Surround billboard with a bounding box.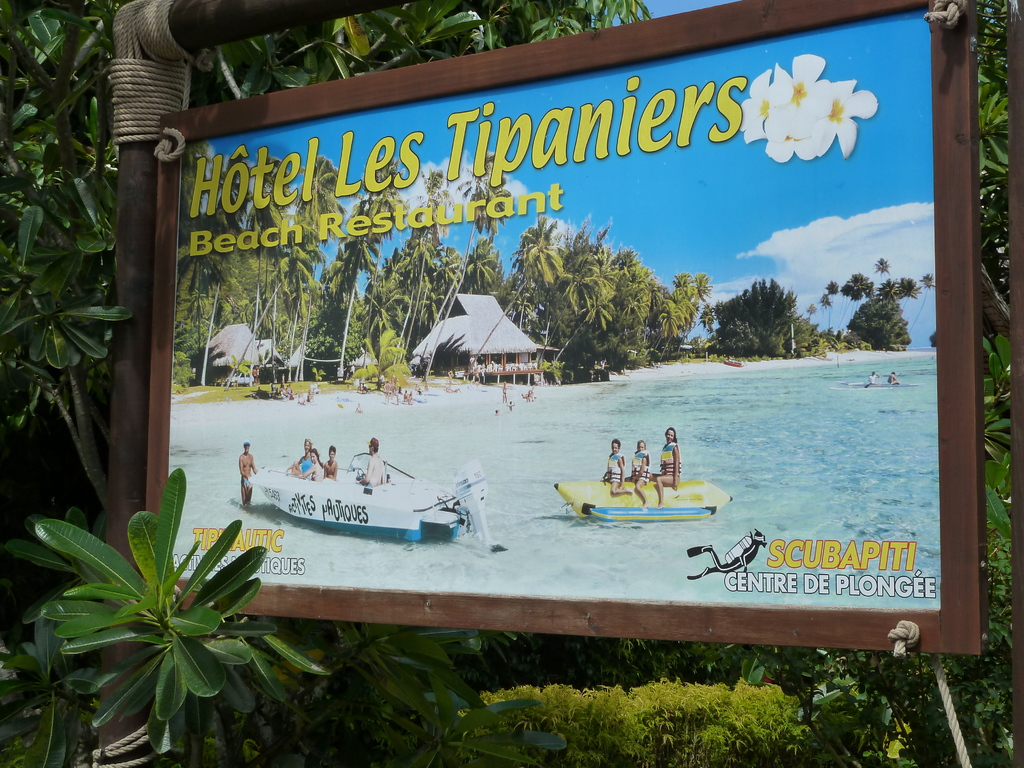
BBox(110, 28, 980, 581).
